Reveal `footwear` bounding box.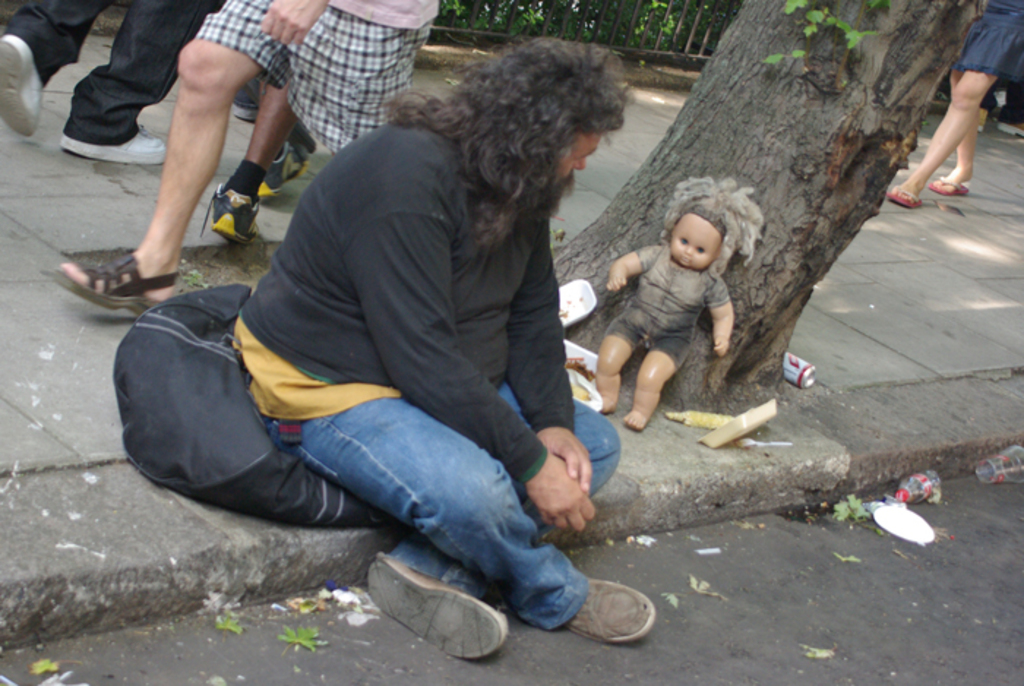
Revealed: pyautogui.locateOnScreen(0, 29, 47, 140).
